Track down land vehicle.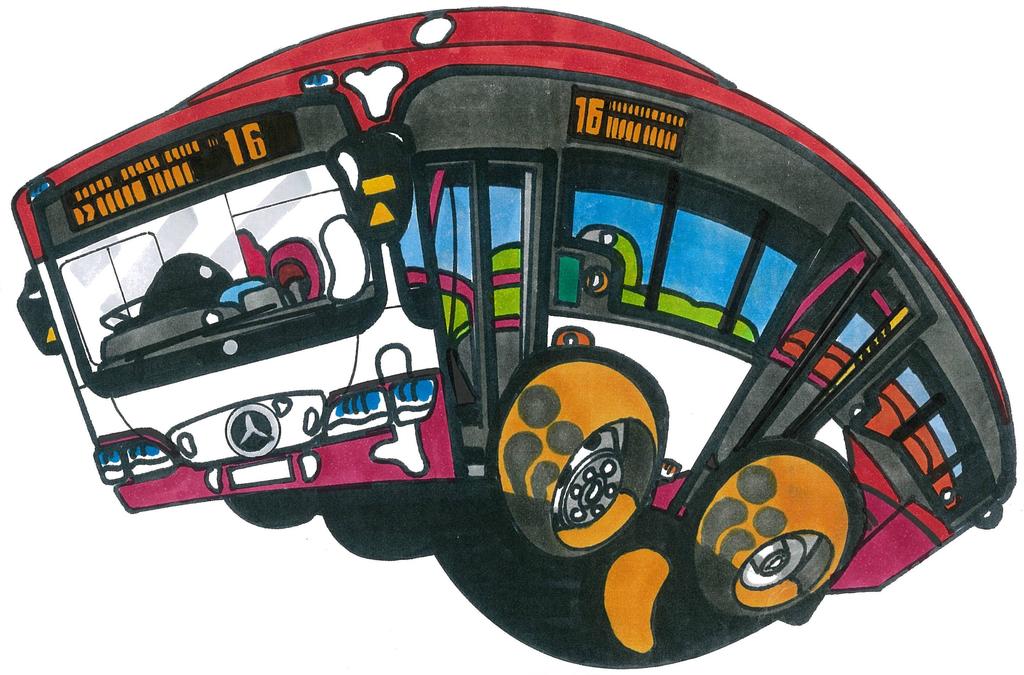
Tracked to bbox=(49, 0, 1009, 618).
